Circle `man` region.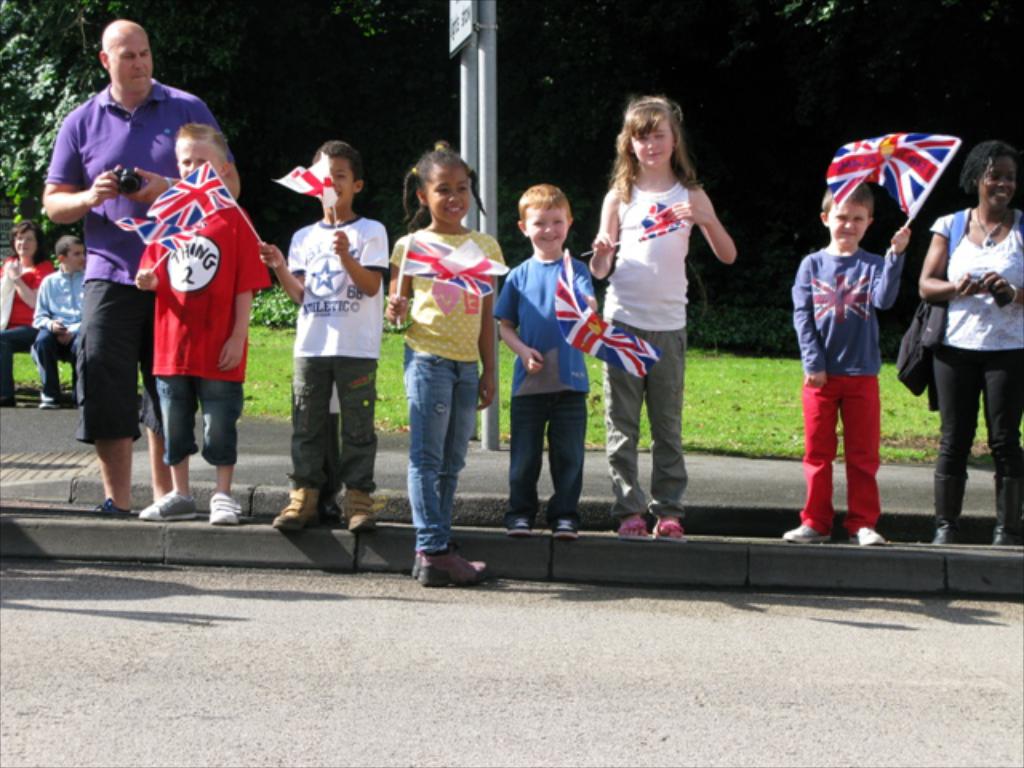
Region: l=69, t=50, r=251, b=517.
